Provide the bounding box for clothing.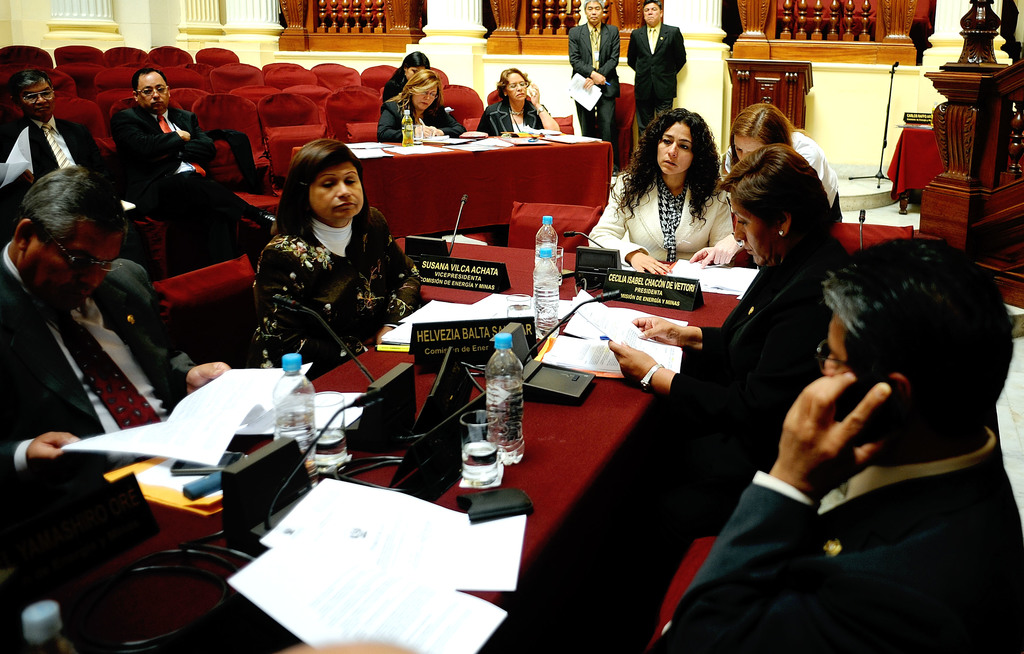
<bbox>386, 67, 406, 102</bbox>.
